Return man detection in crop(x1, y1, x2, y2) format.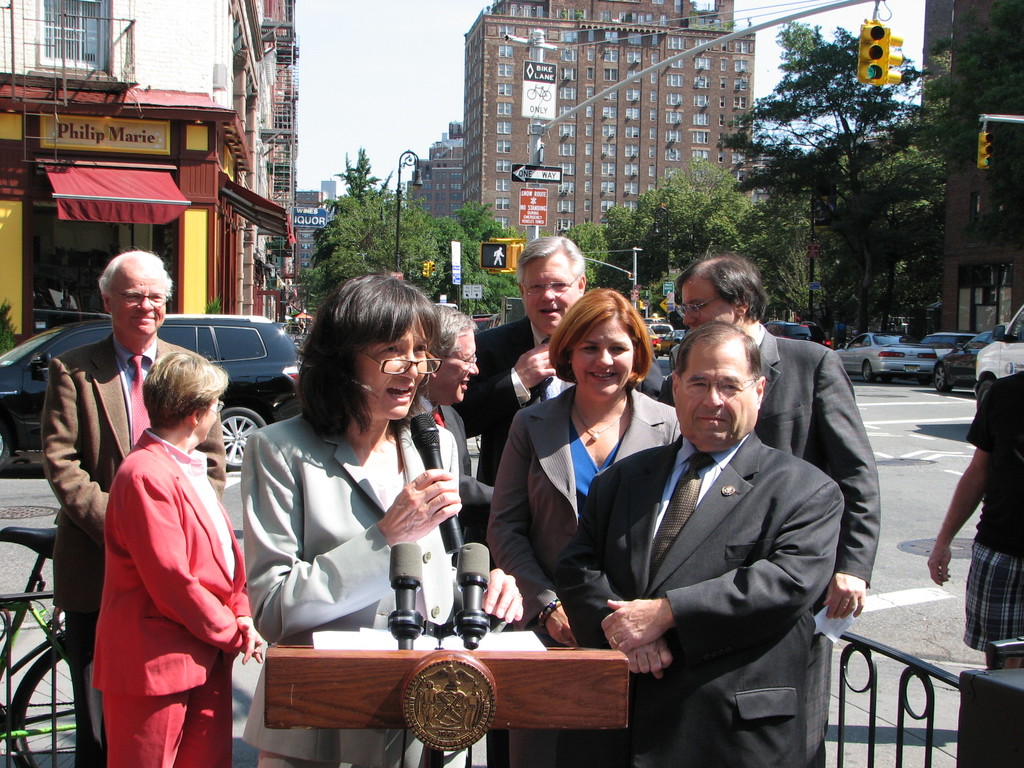
crop(44, 244, 227, 767).
